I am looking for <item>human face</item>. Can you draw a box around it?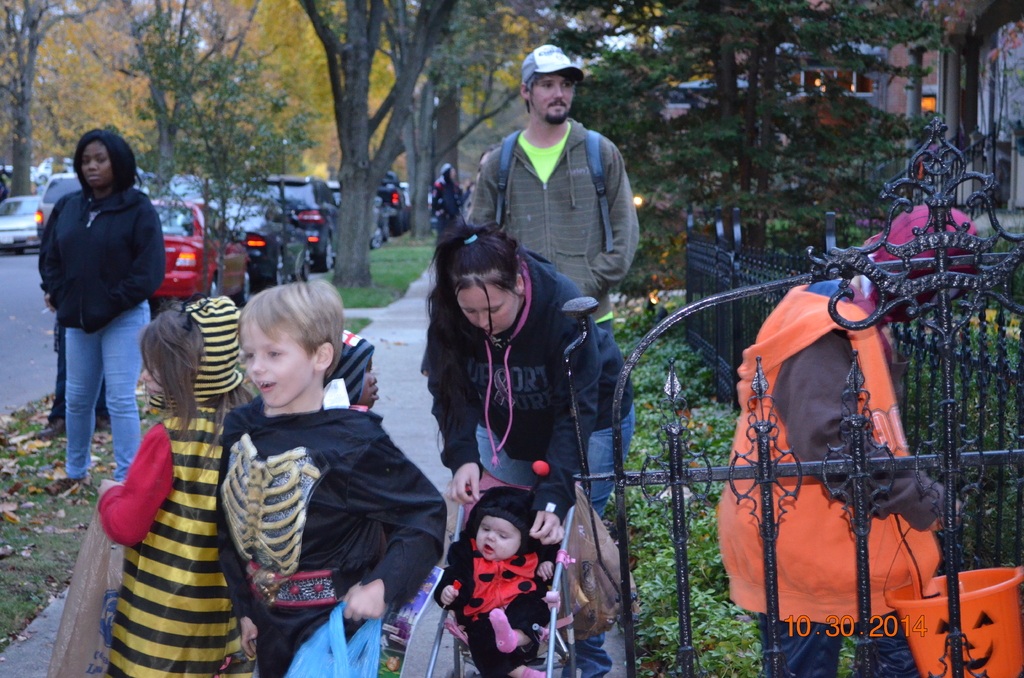
Sure, the bounding box is [239, 314, 316, 412].
